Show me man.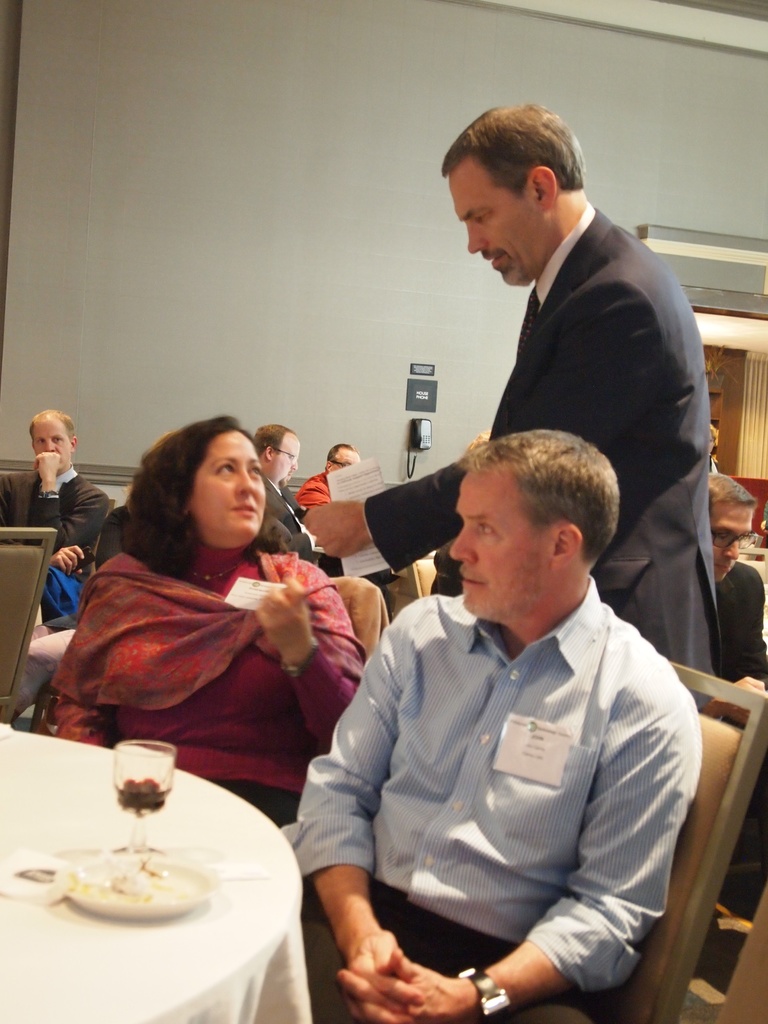
man is here: region(0, 410, 109, 578).
